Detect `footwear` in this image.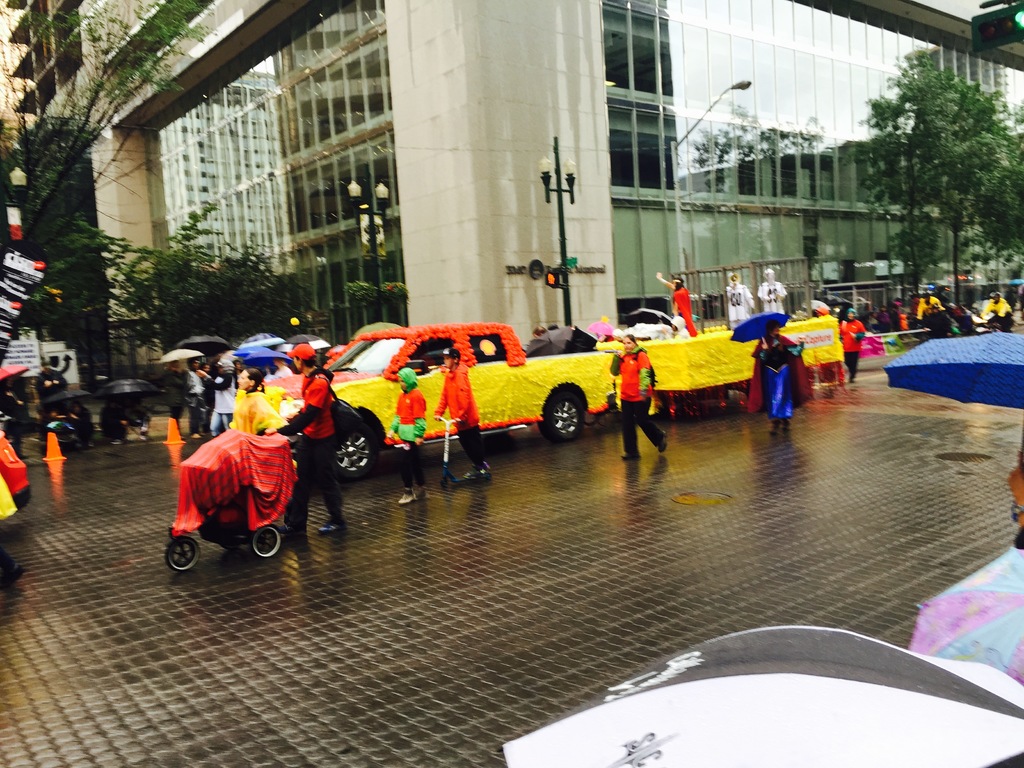
Detection: 401 491 415 504.
